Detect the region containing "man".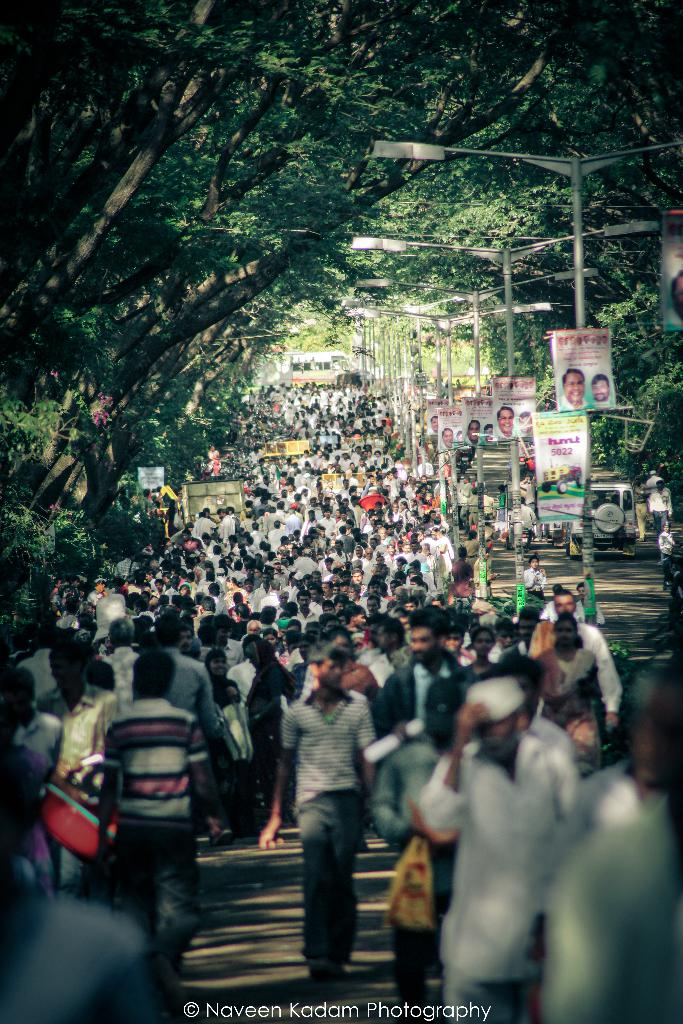
locate(465, 489, 474, 526).
